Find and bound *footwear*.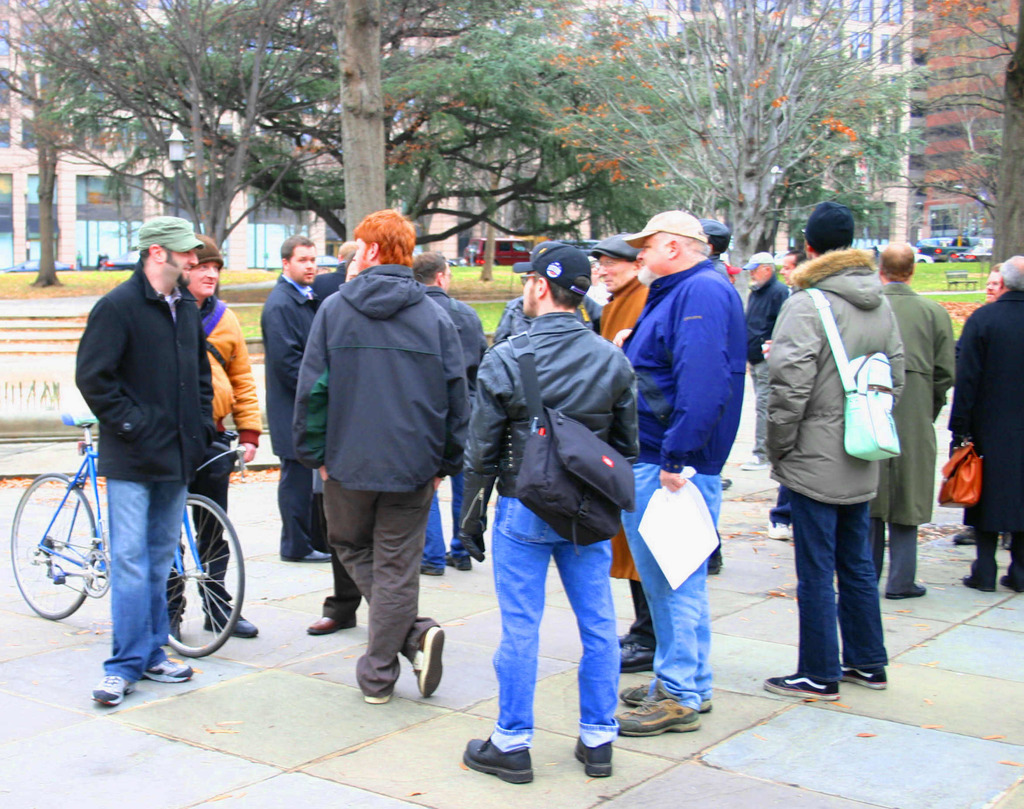
Bound: [280, 551, 335, 563].
